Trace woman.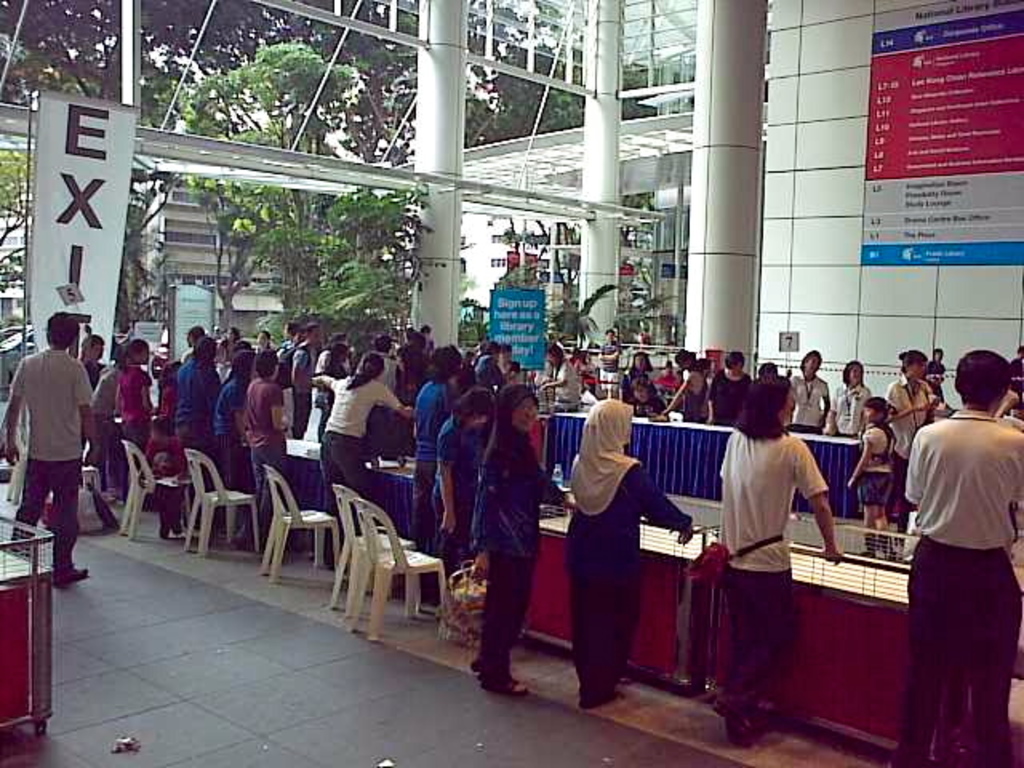
Traced to 251,326,272,355.
